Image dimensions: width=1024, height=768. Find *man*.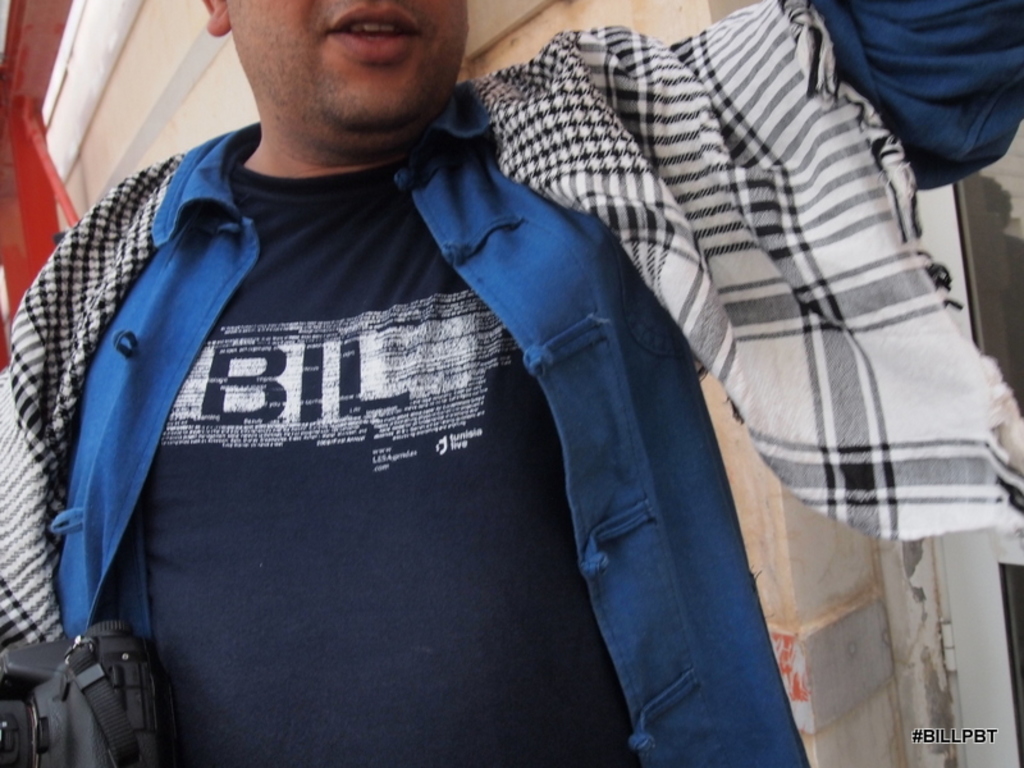
bbox=(18, 0, 986, 739).
